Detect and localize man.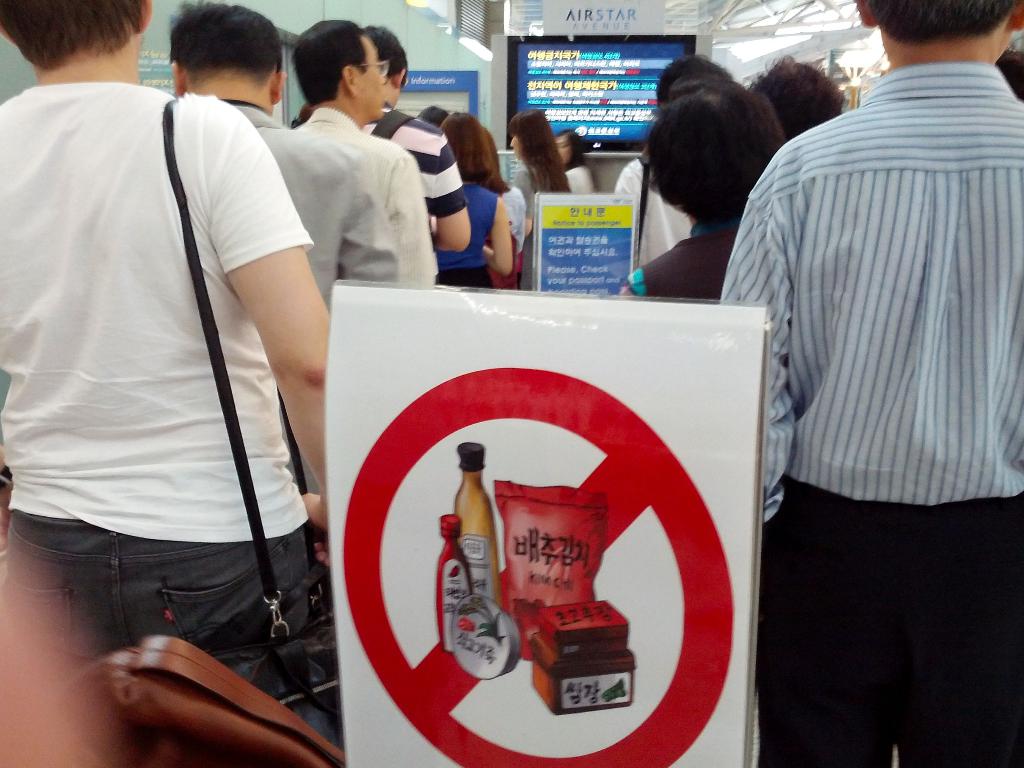
Localized at x1=167 y1=0 x2=403 y2=282.
